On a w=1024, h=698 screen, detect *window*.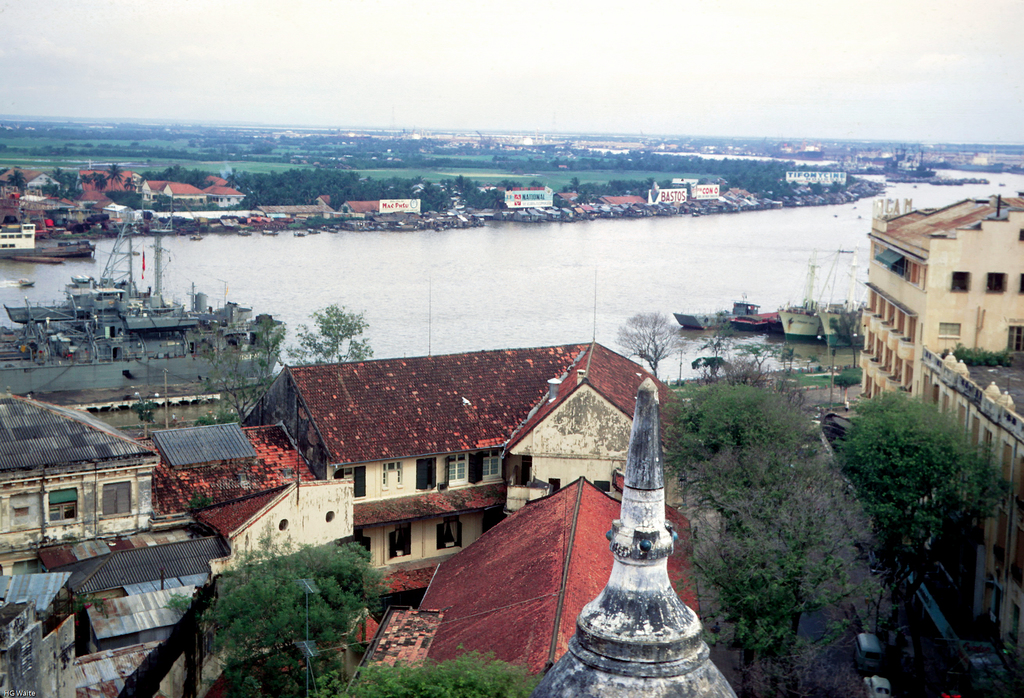
<region>481, 449, 499, 479</region>.
